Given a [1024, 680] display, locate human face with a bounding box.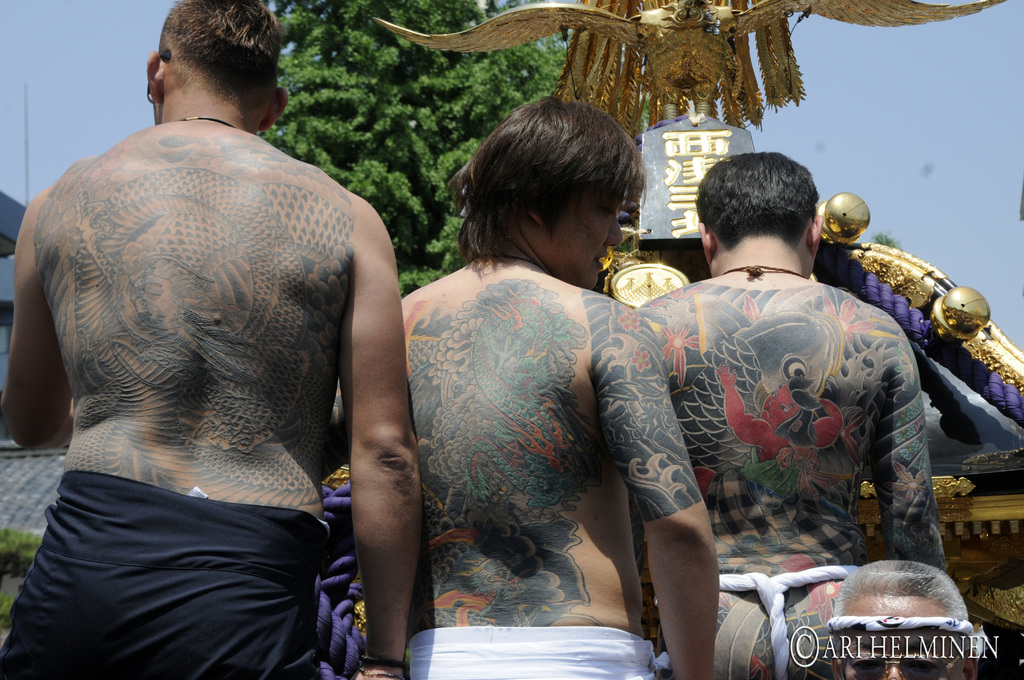
Located: x1=541 y1=189 x2=623 y2=287.
